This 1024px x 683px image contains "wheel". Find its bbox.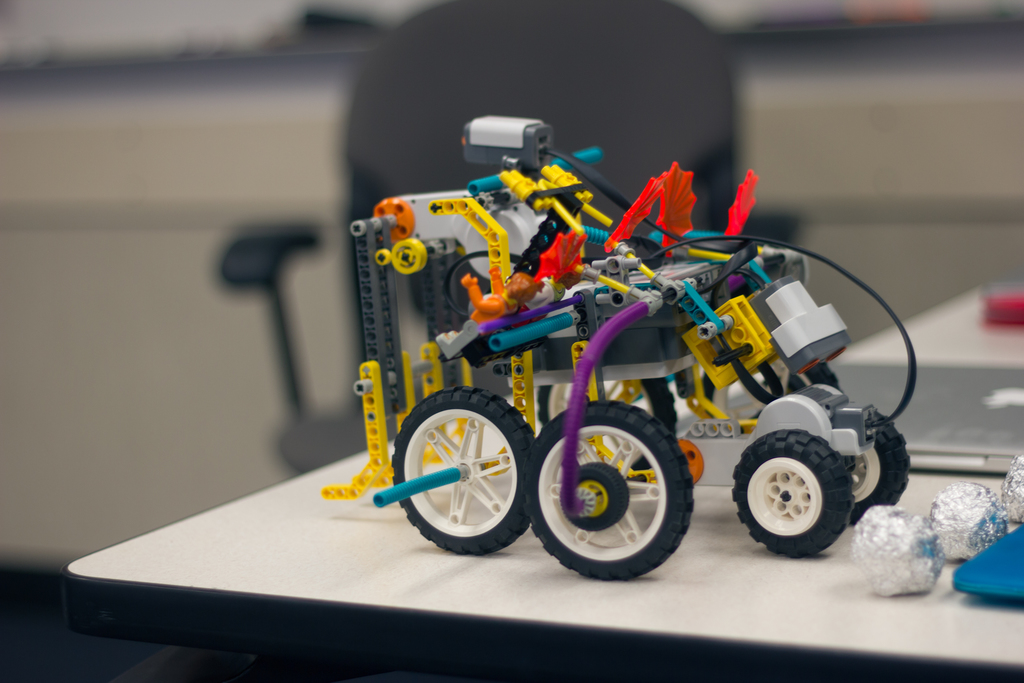
l=732, t=431, r=854, b=557.
